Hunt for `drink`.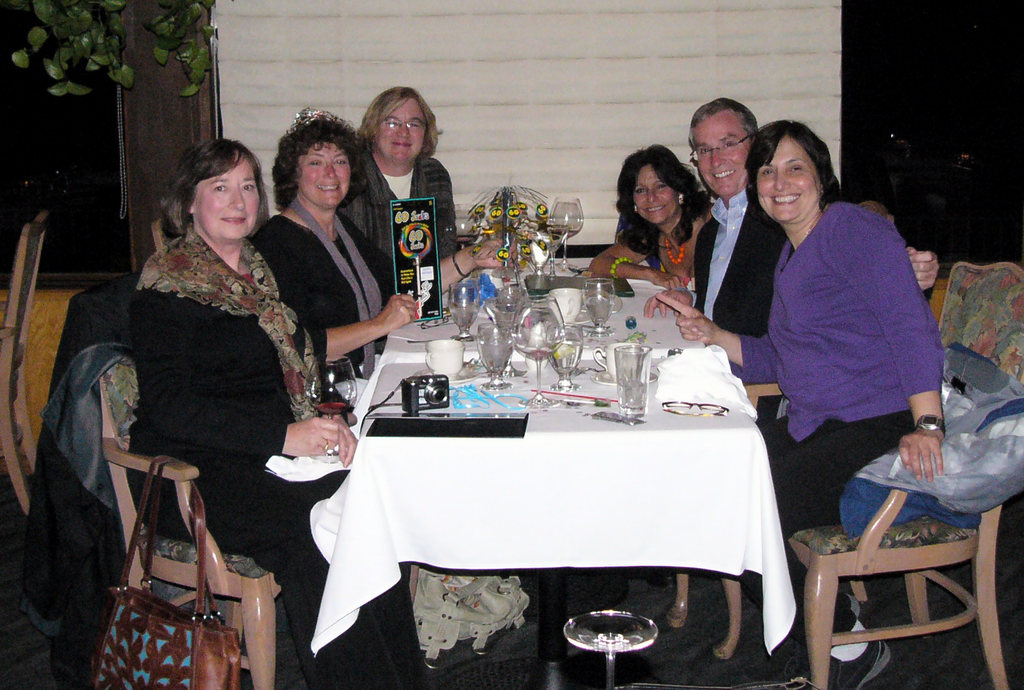
Hunted down at {"x1": 581, "y1": 299, "x2": 614, "y2": 323}.
